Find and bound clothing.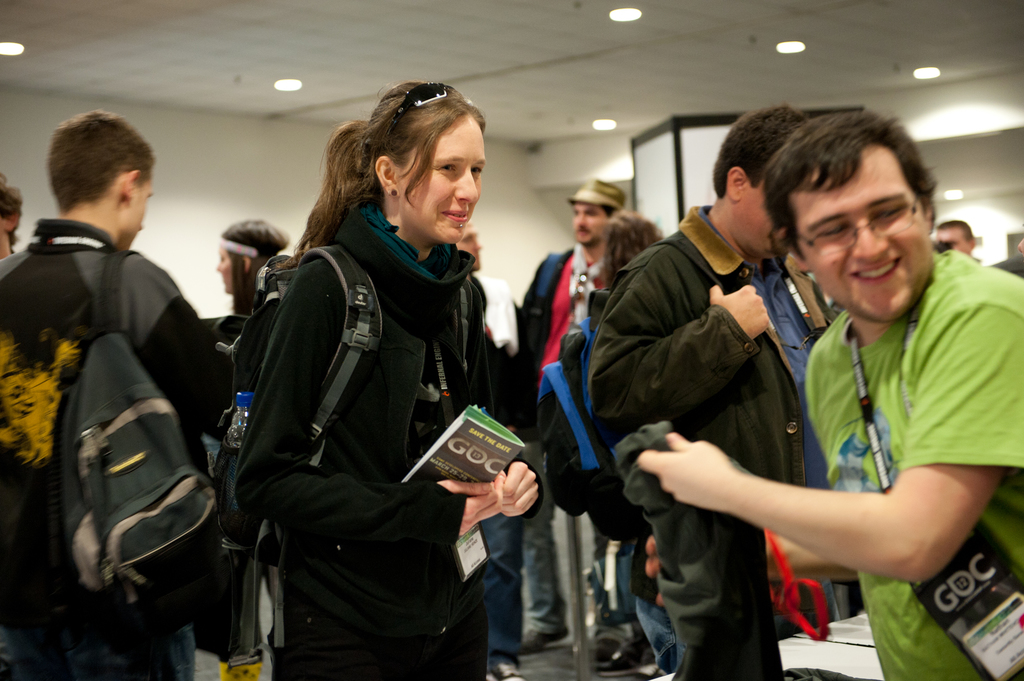
Bound: left=794, top=241, right=1023, bottom=680.
